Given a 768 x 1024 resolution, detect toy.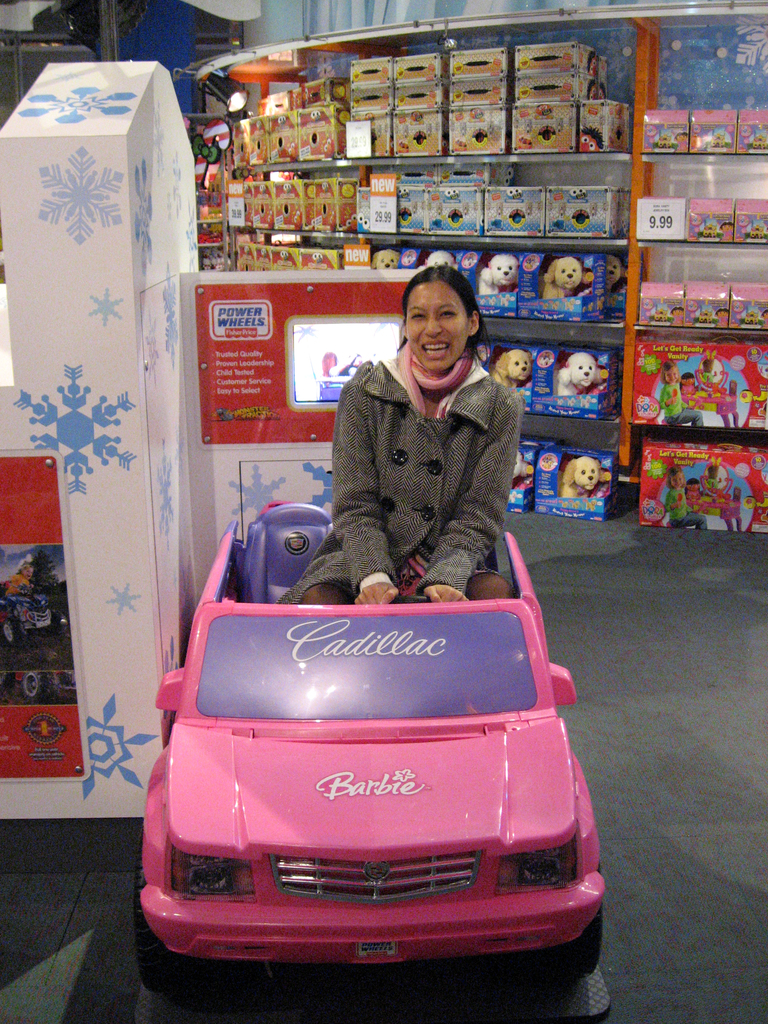
[left=417, top=249, right=461, bottom=272].
